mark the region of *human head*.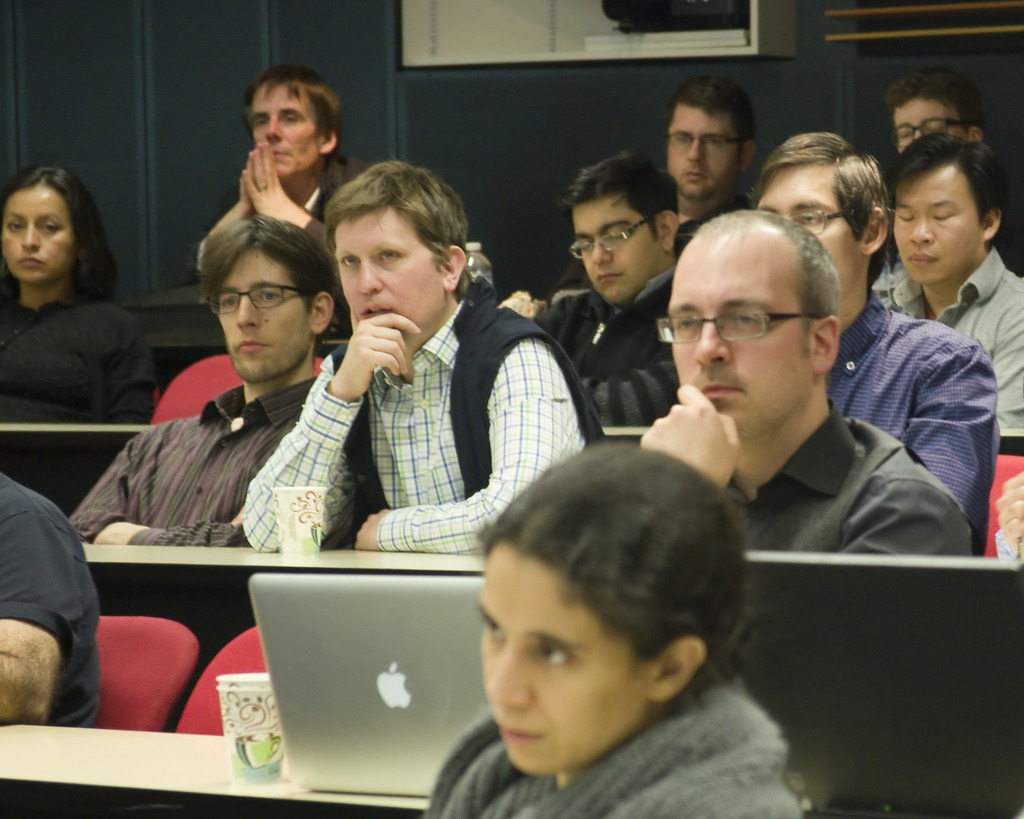
Region: BBox(468, 447, 765, 778).
